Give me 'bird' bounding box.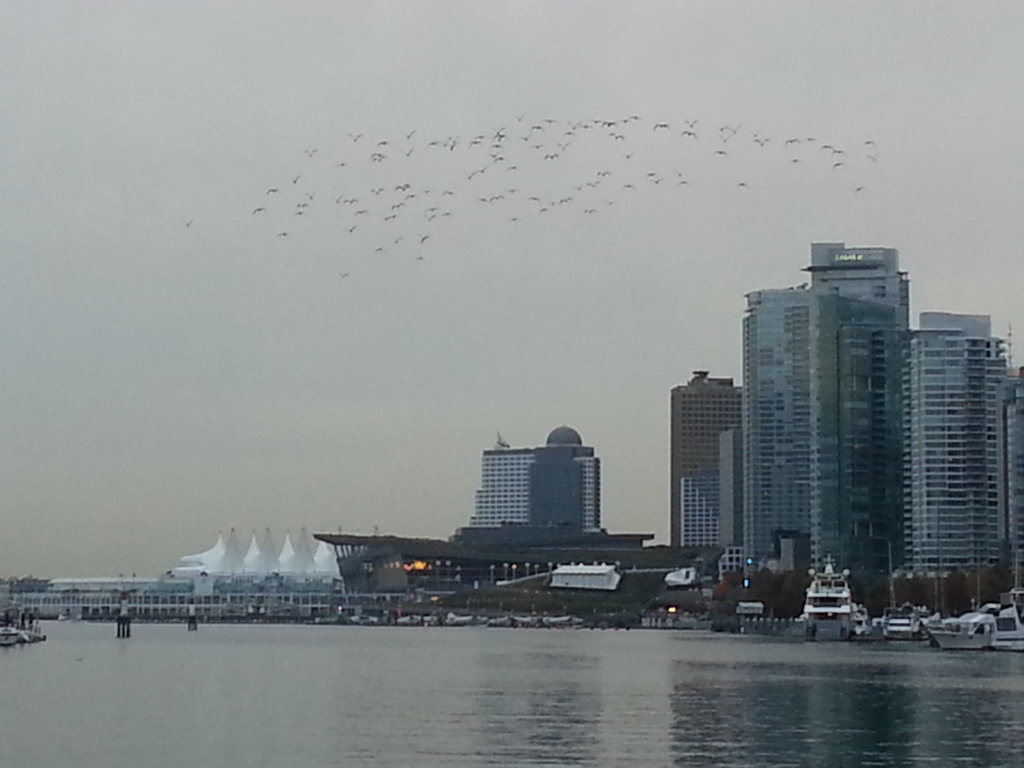
bbox=[184, 220, 198, 225].
